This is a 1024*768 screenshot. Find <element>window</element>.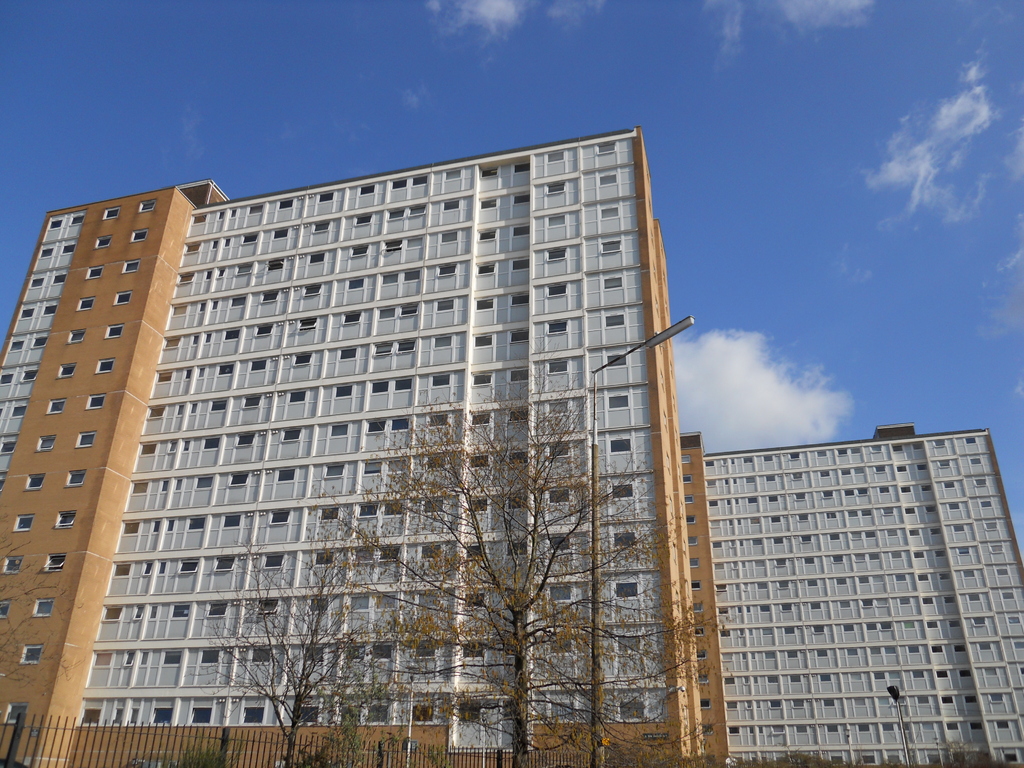
Bounding box: [x1=201, y1=436, x2=220, y2=448].
